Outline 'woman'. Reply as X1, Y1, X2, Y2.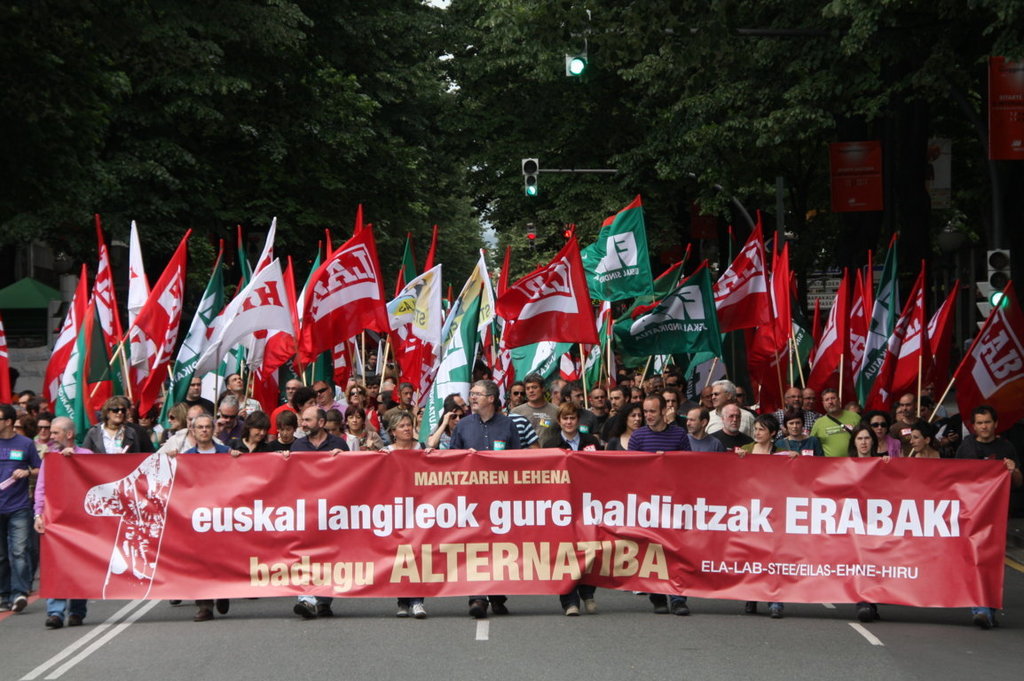
843, 426, 881, 457.
